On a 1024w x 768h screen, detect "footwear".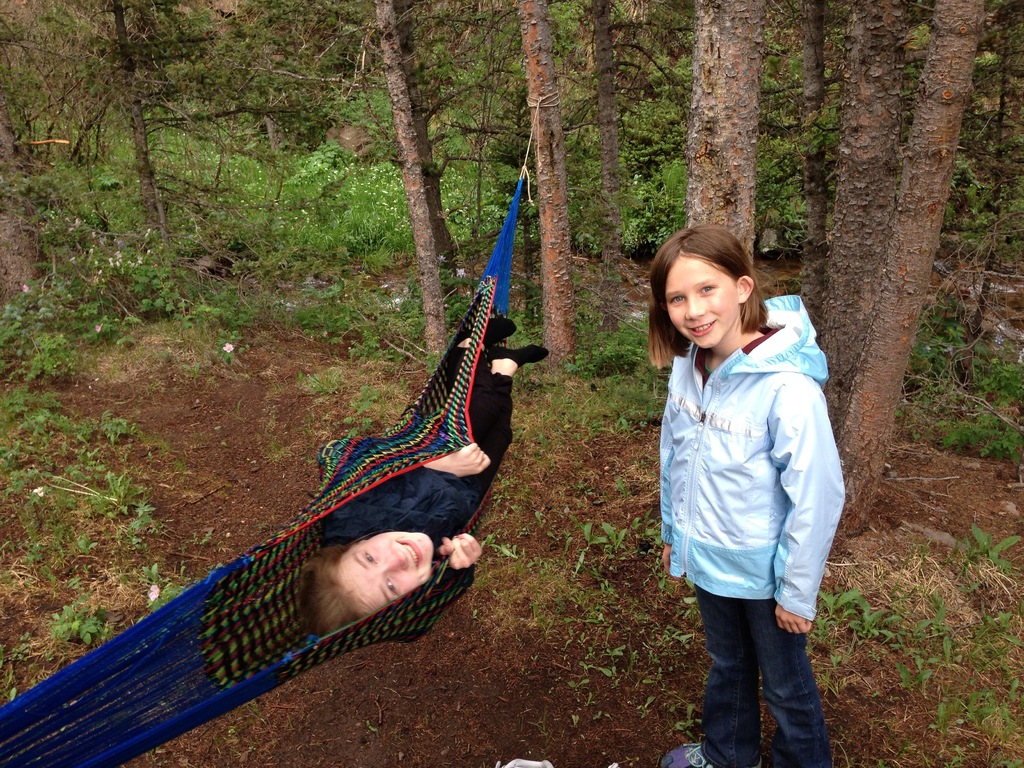
bbox(660, 742, 761, 767).
